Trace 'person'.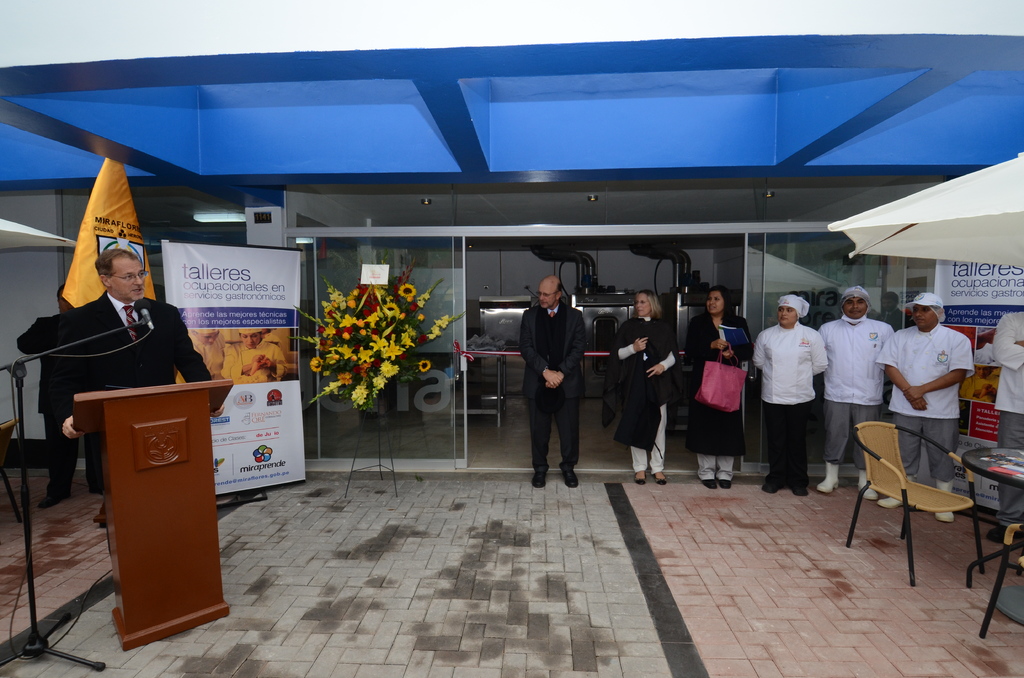
Traced to box=[65, 248, 220, 433].
